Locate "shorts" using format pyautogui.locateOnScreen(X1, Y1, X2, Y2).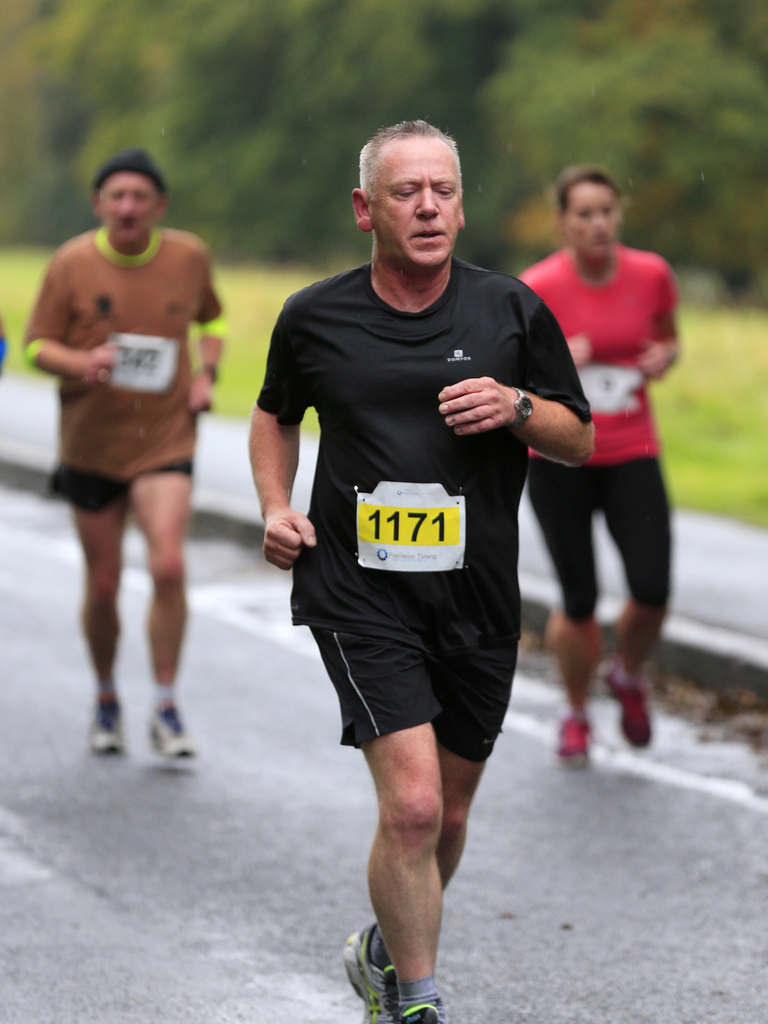
pyautogui.locateOnScreen(531, 454, 674, 623).
